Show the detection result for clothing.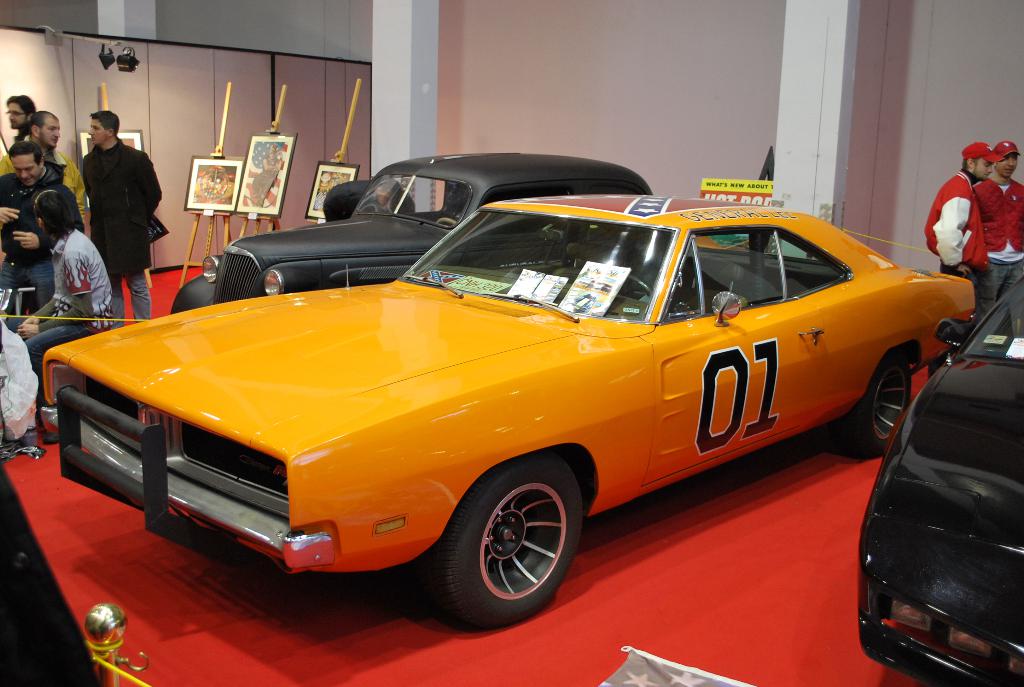
<box>81,137,164,330</box>.
